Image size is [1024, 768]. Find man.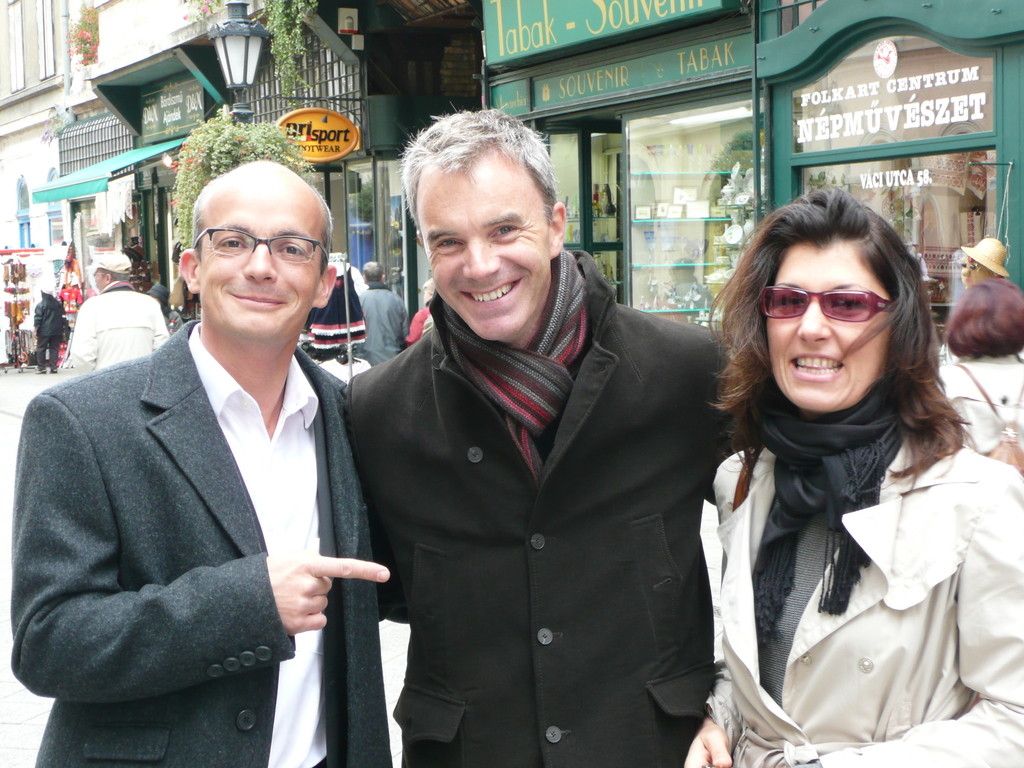
351,260,406,367.
